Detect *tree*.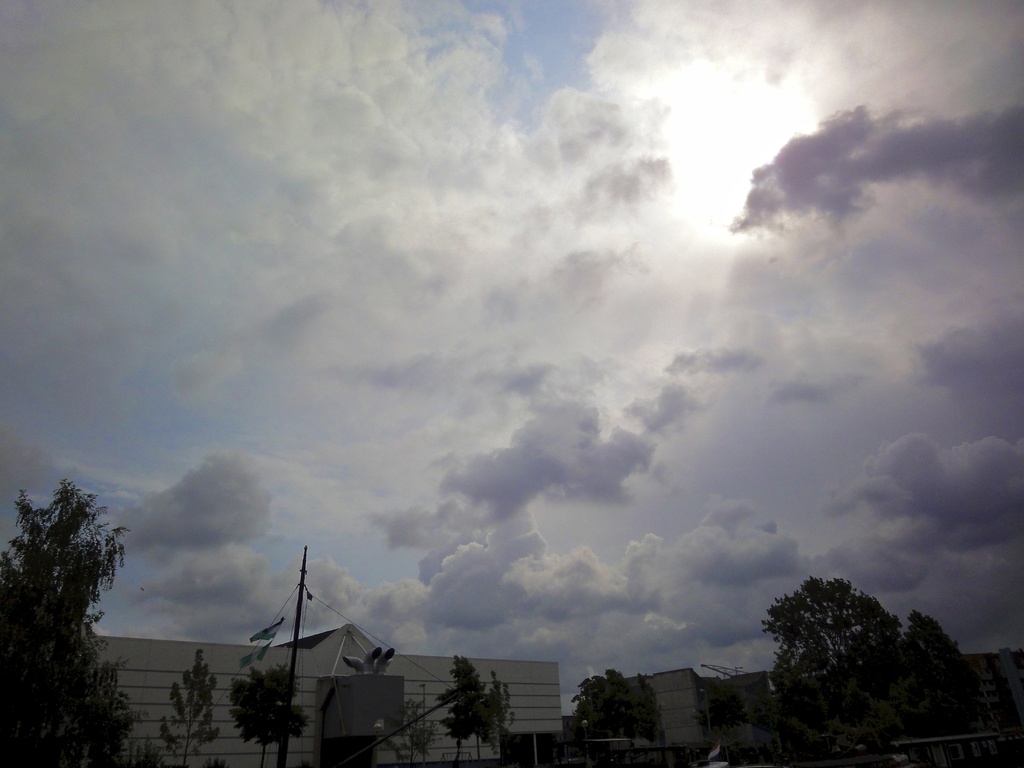
Detected at select_region(565, 662, 668, 750).
